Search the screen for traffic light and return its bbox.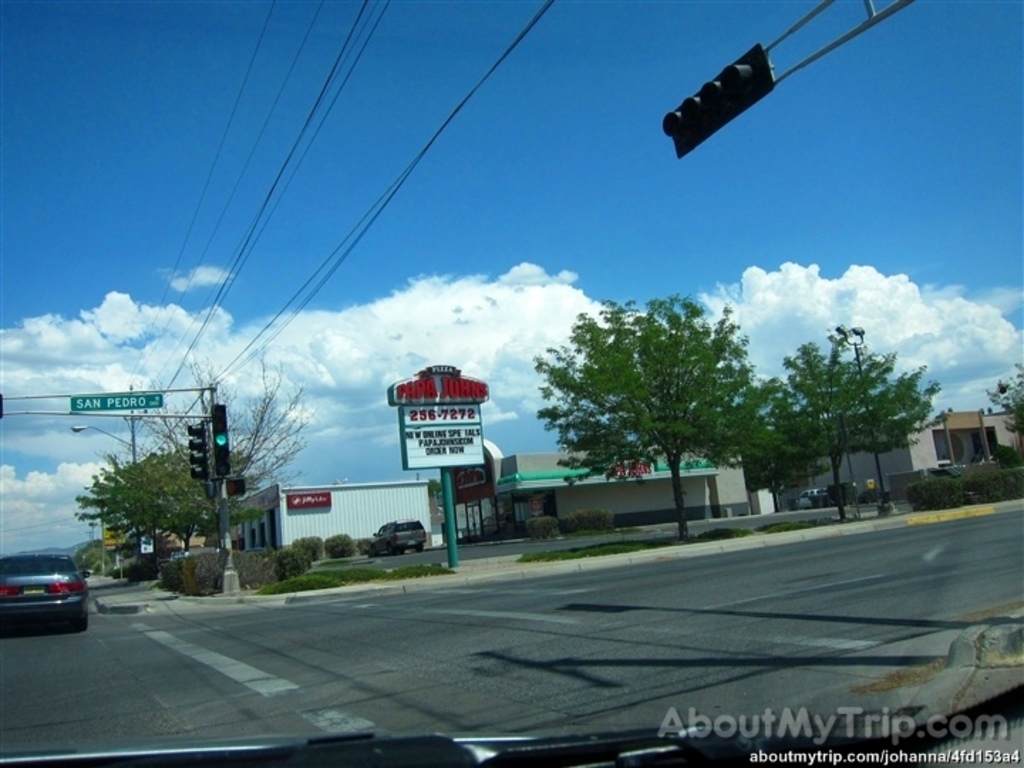
Found: [x1=661, y1=41, x2=775, y2=159].
